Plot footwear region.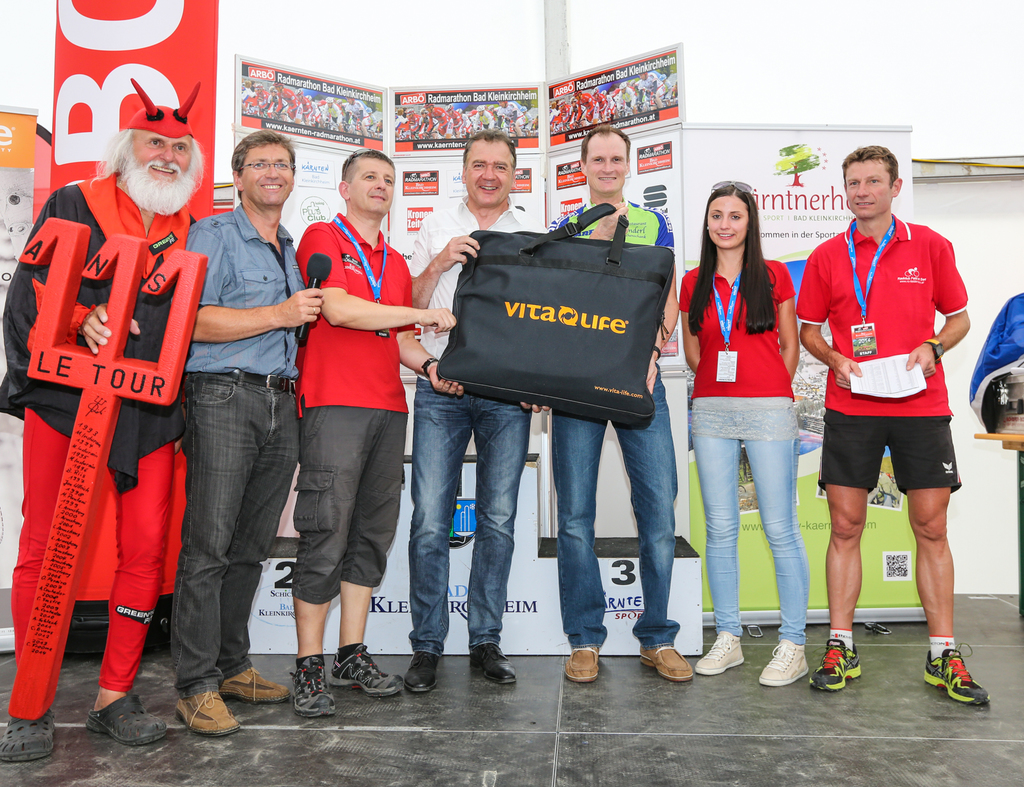
Plotted at 224,674,280,698.
